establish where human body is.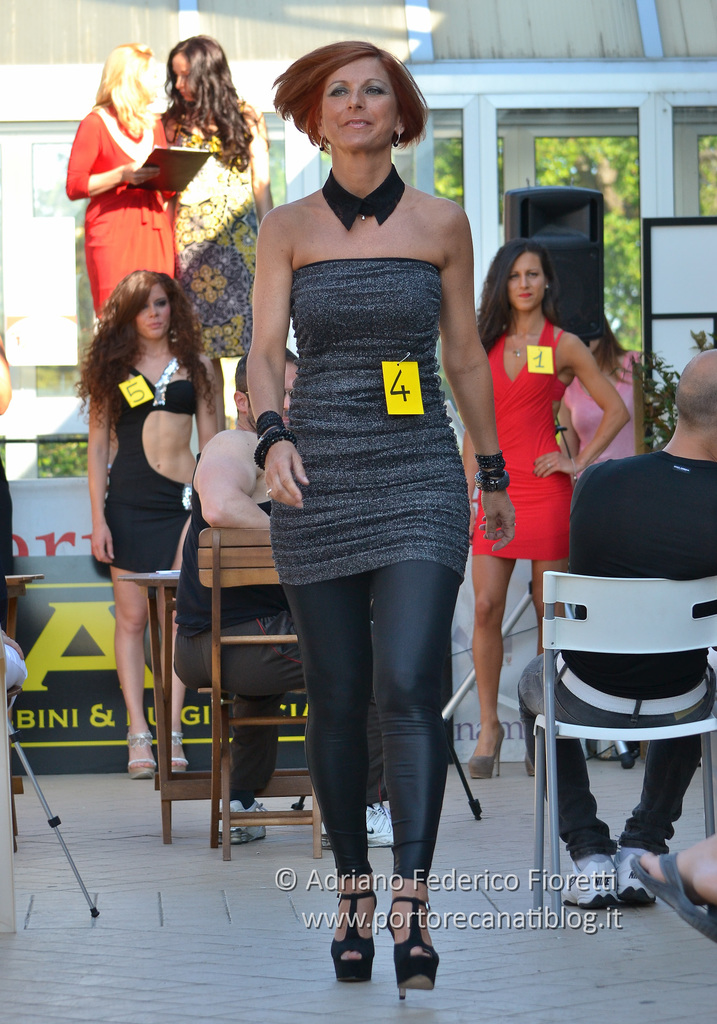
Established at crop(65, 51, 175, 324).
